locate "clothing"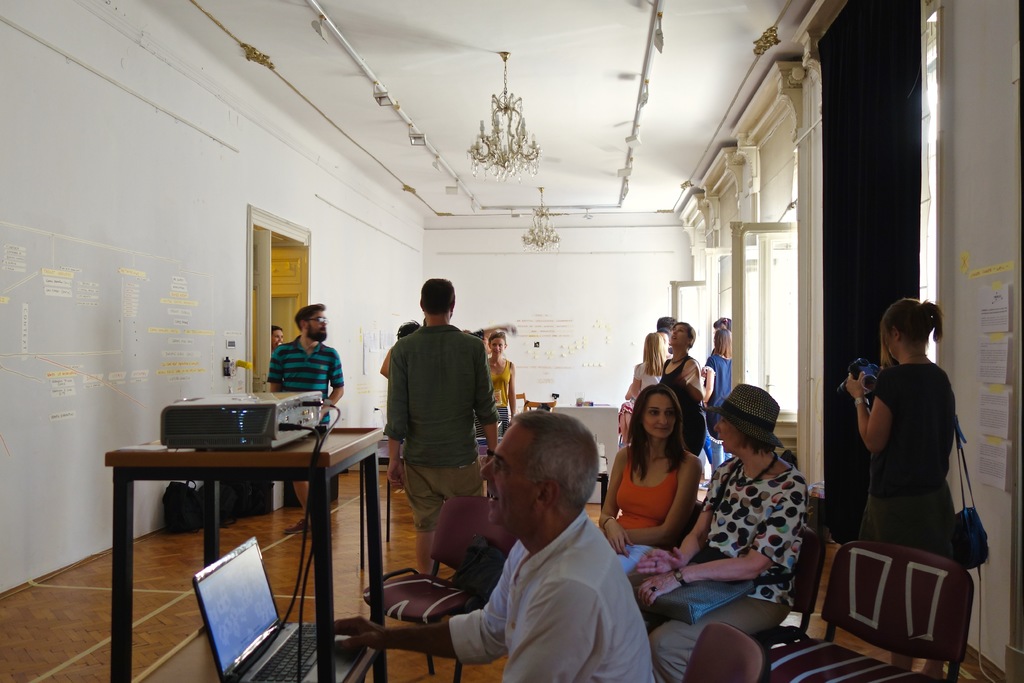
<bbox>872, 363, 960, 560</bbox>
